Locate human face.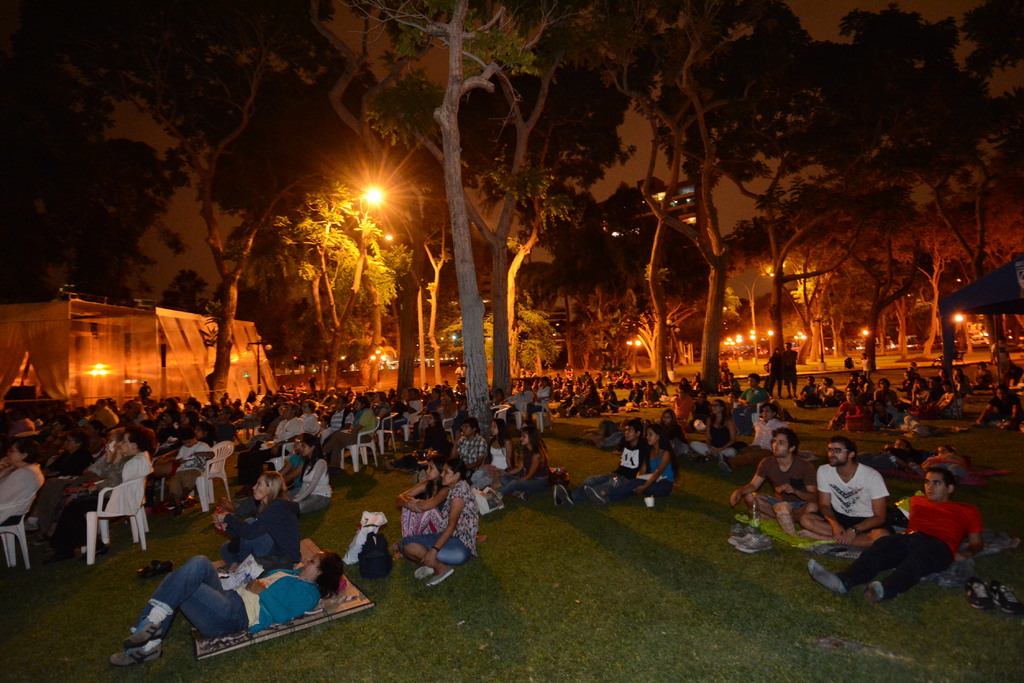
Bounding box: {"x1": 428, "y1": 467, "x2": 438, "y2": 482}.
